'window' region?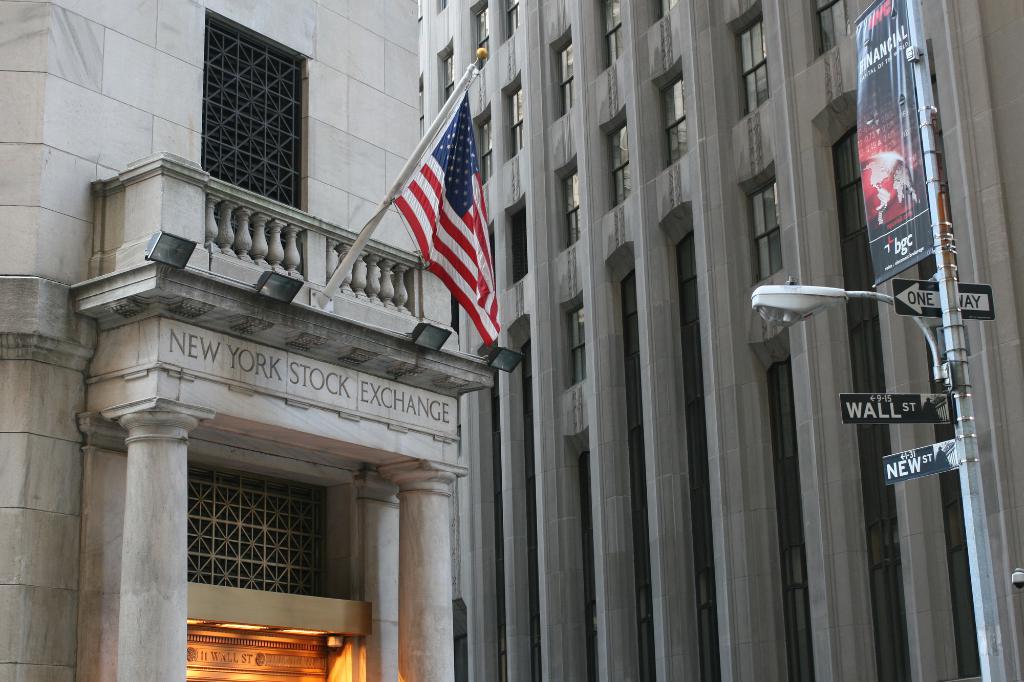
crop(500, 0, 518, 40)
